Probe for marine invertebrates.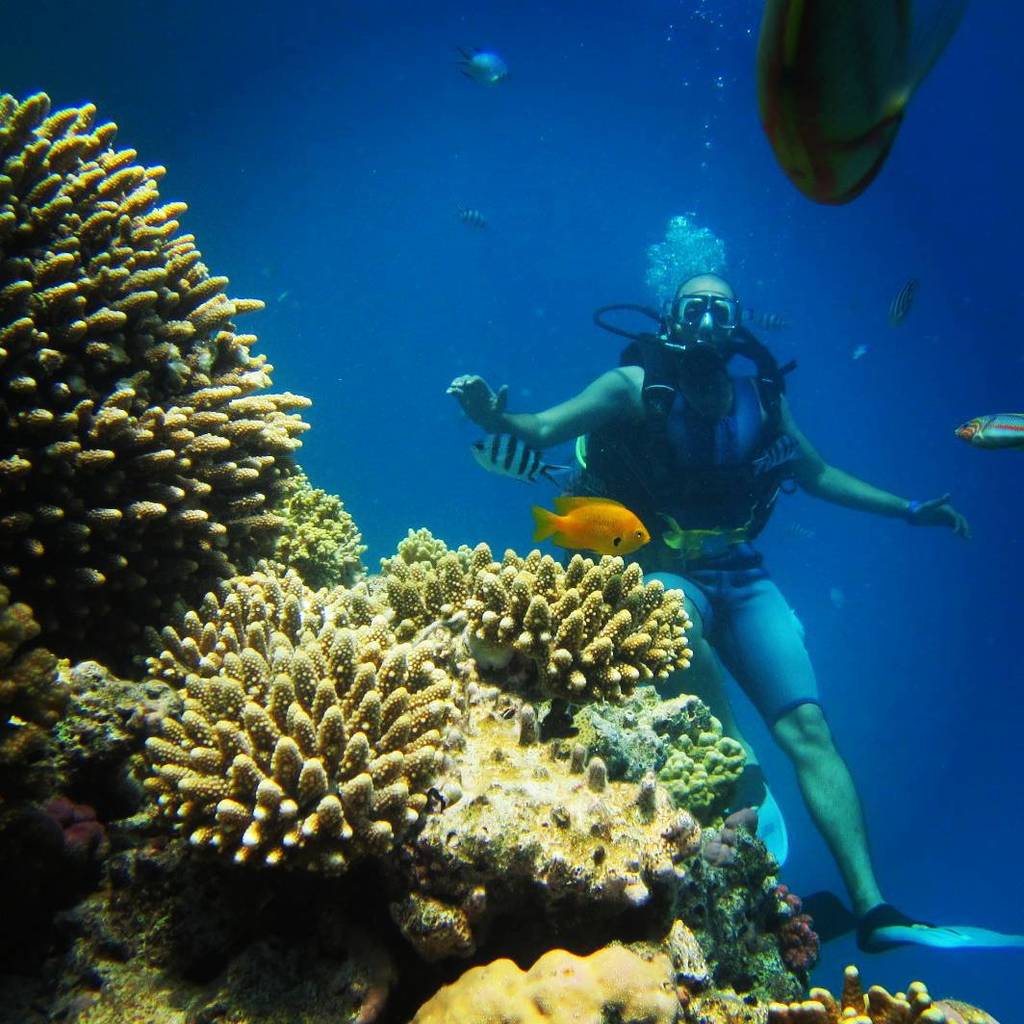
Probe result: (x1=0, y1=85, x2=329, y2=660).
